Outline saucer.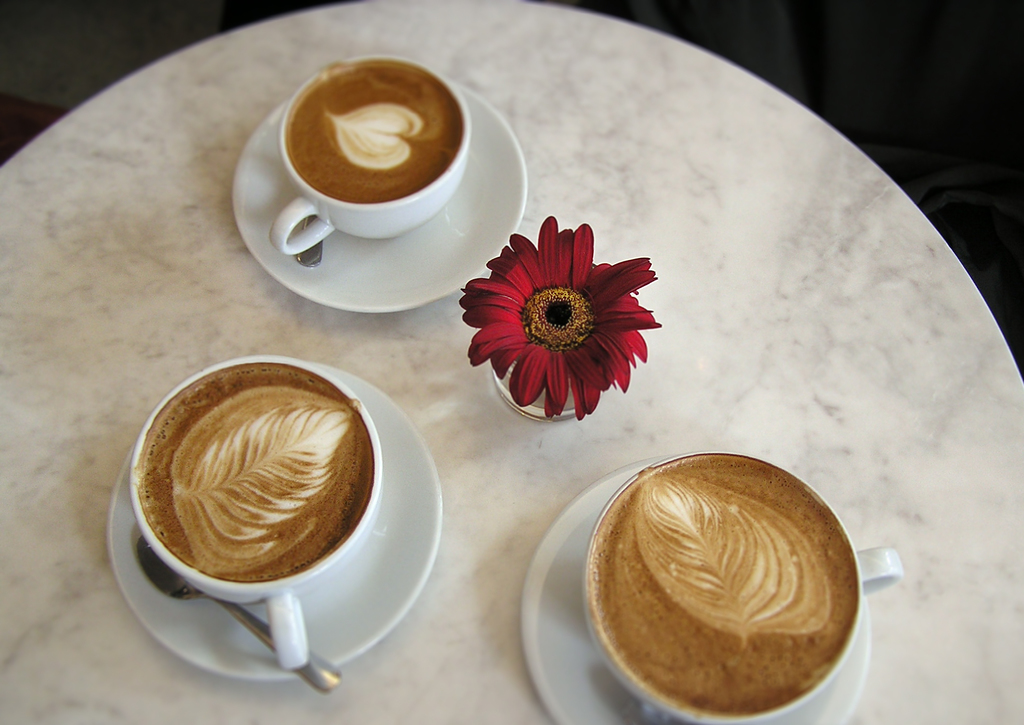
Outline: detection(232, 76, 527, 314).
